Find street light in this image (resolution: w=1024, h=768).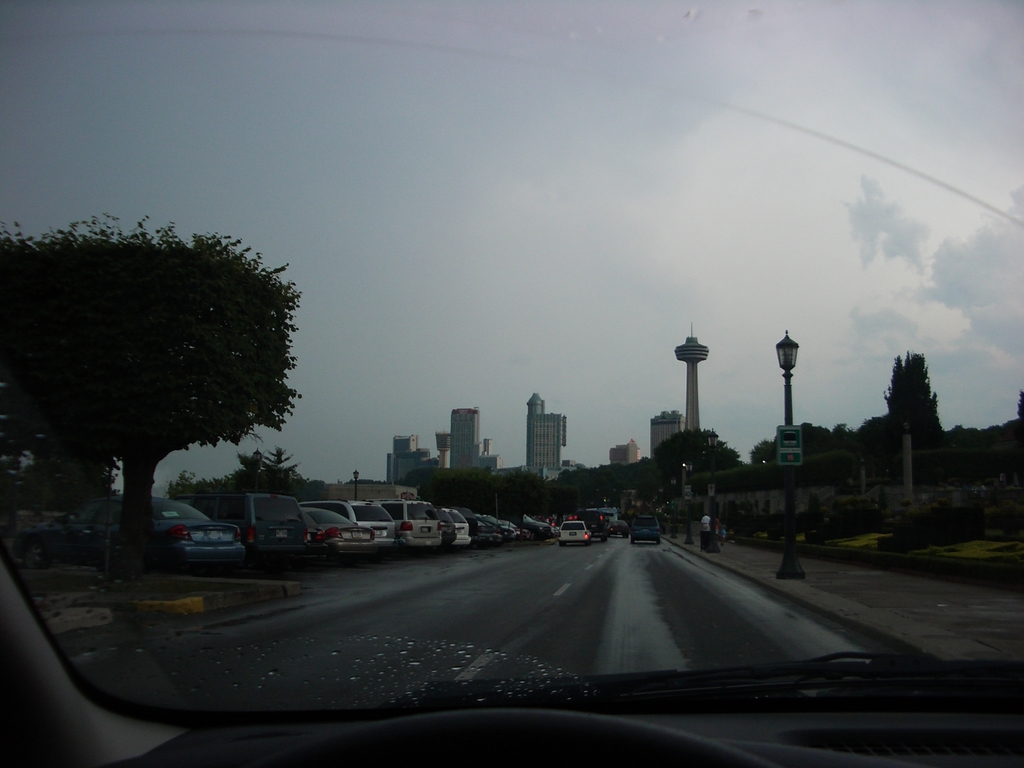
703/429/730/554.
